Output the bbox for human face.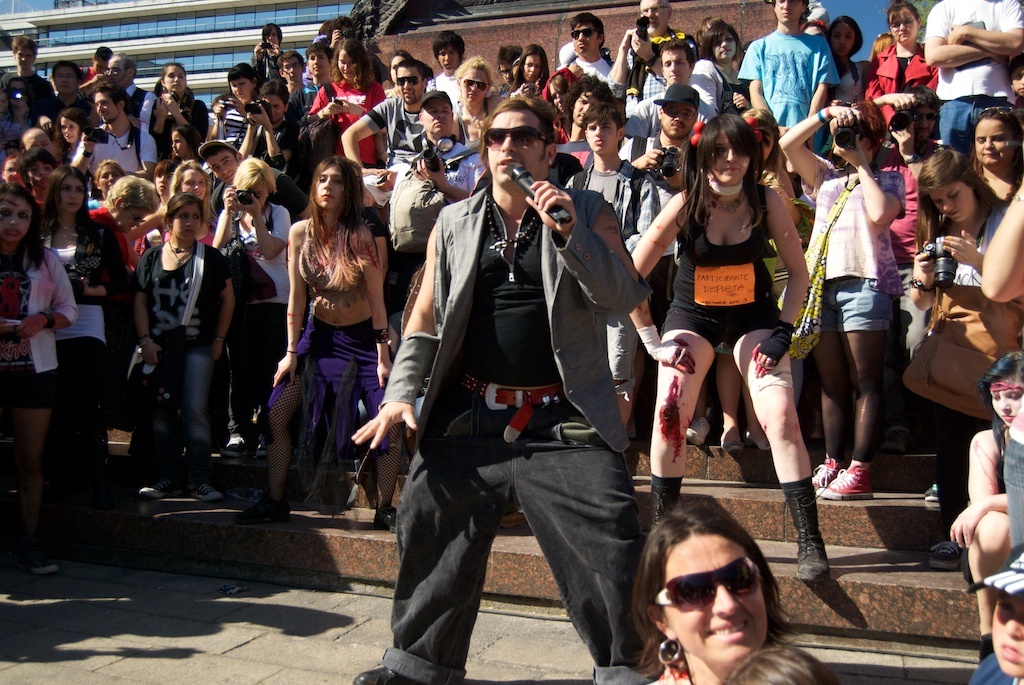
x1=229 y1=71 x2=254 y2=103.
